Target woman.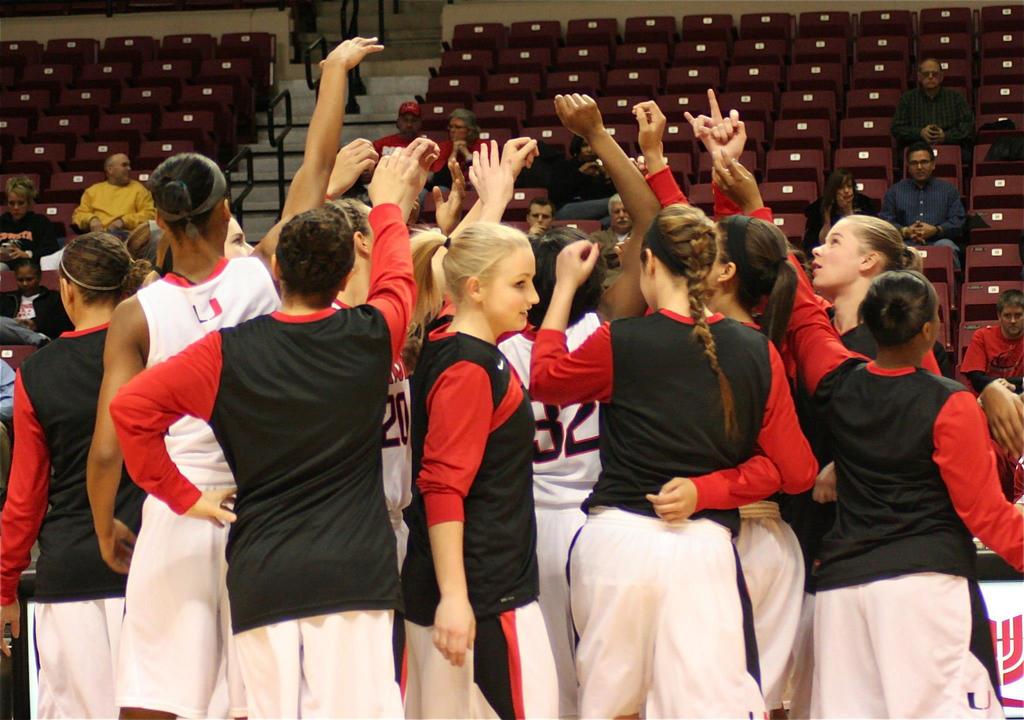
Target region: (698, 106, 942, 459).
